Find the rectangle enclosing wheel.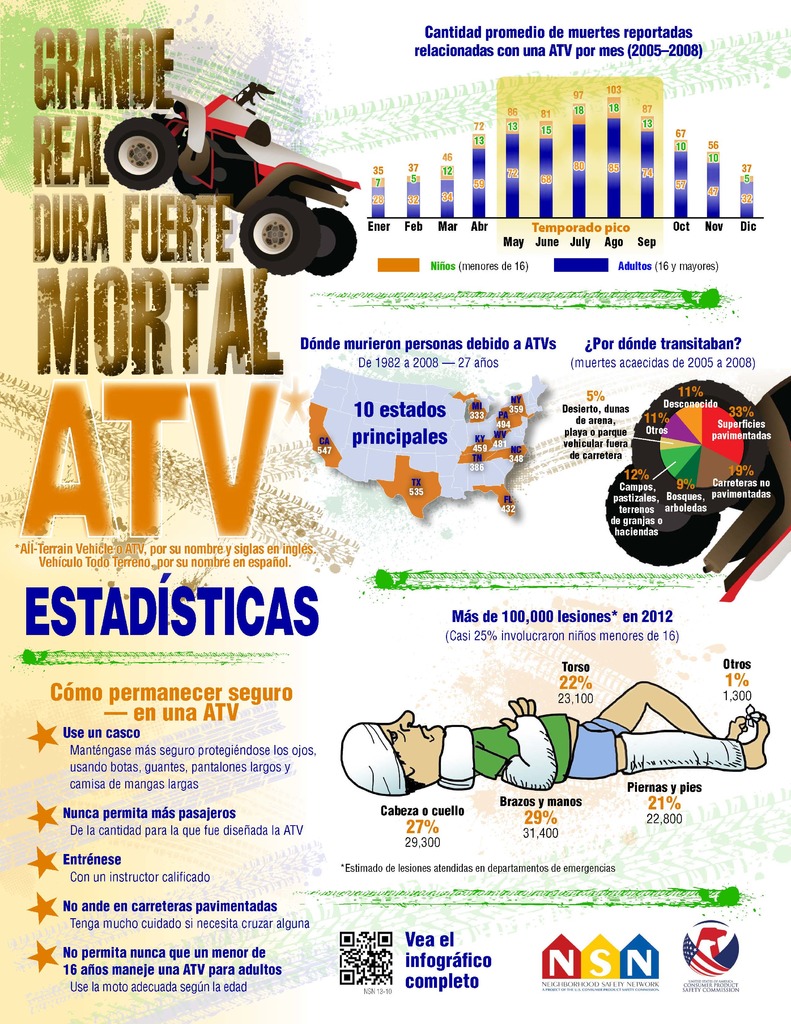
308:207:357:276.
